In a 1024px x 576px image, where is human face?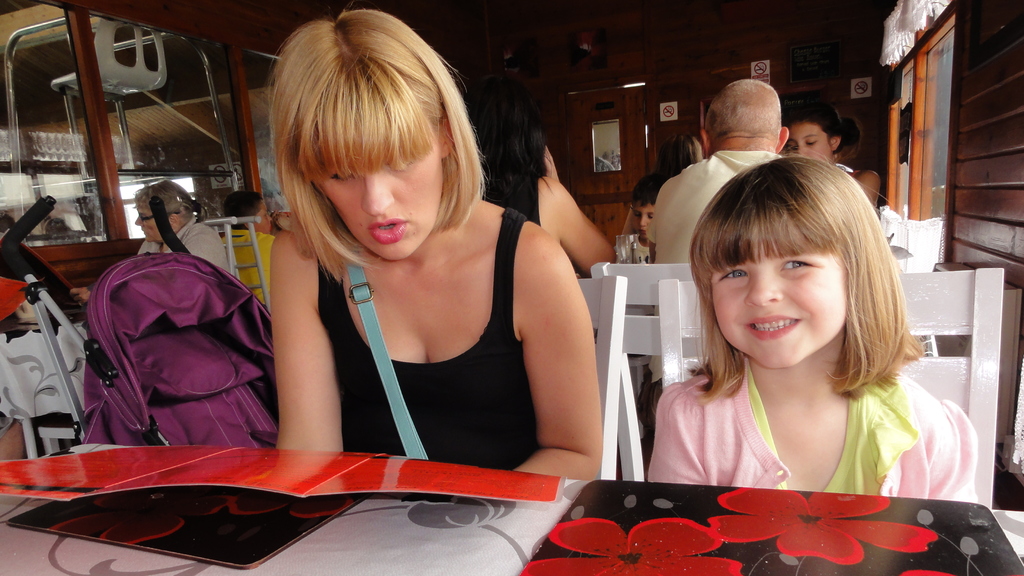
box(311, 125, 441, 262).
